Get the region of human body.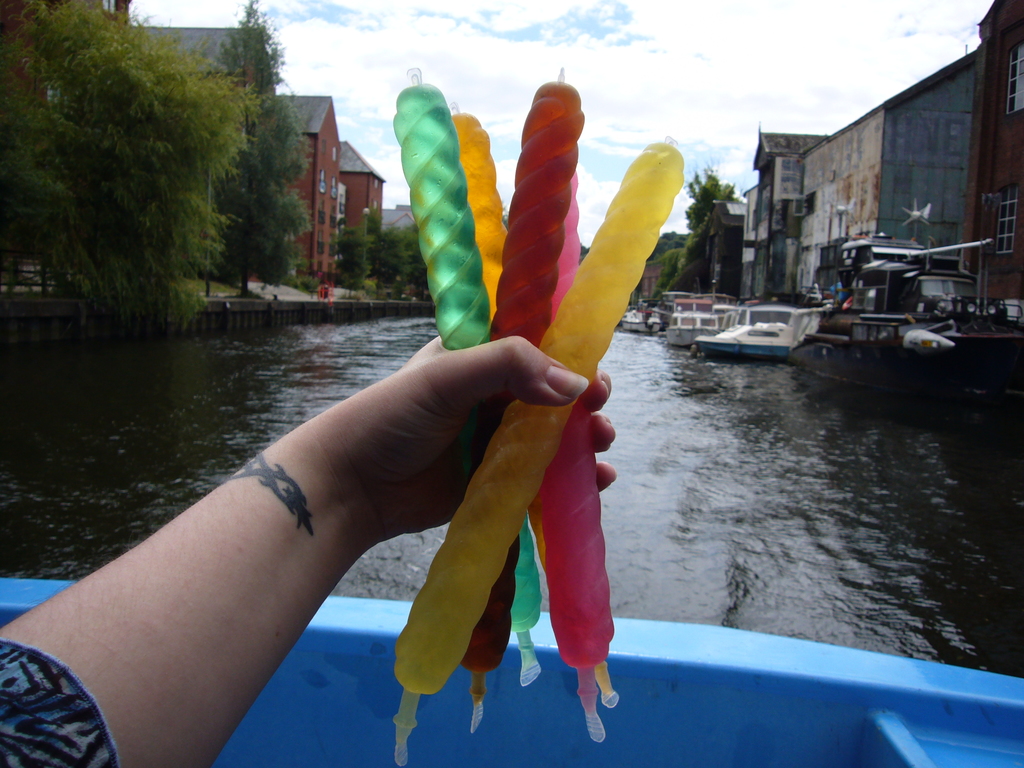
crop(0, 328, 617, 767).
